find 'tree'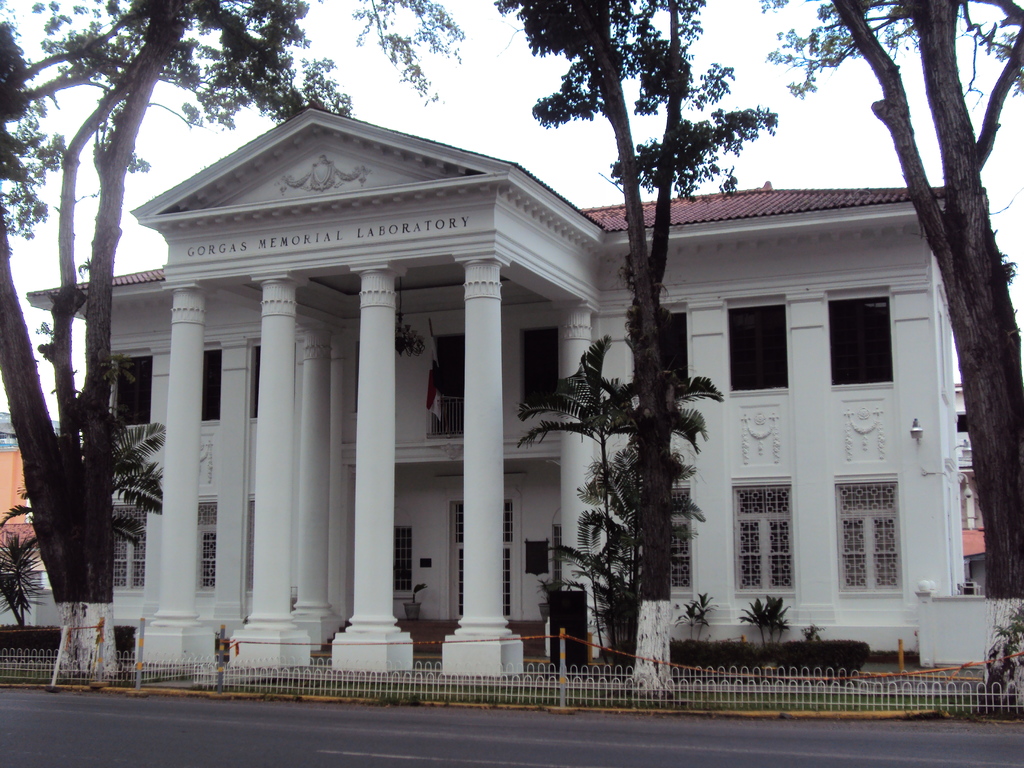
<bbox>483, 0, 785, 627</bbox>
